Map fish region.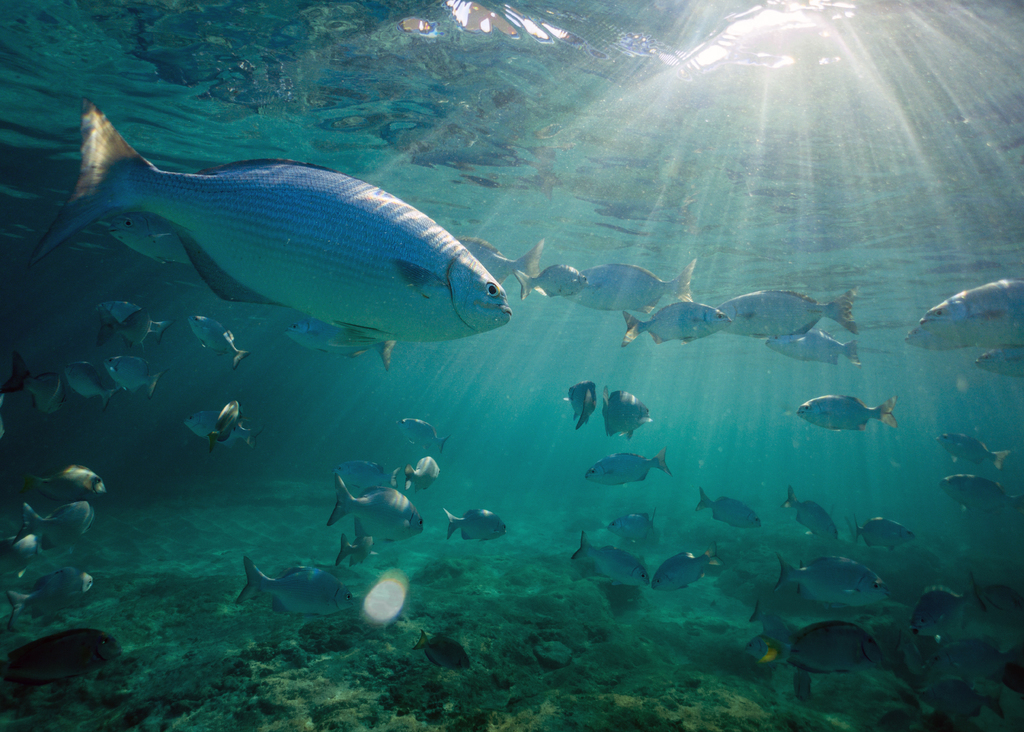
Mapped to l=414, t=627, r=476, b=671.
